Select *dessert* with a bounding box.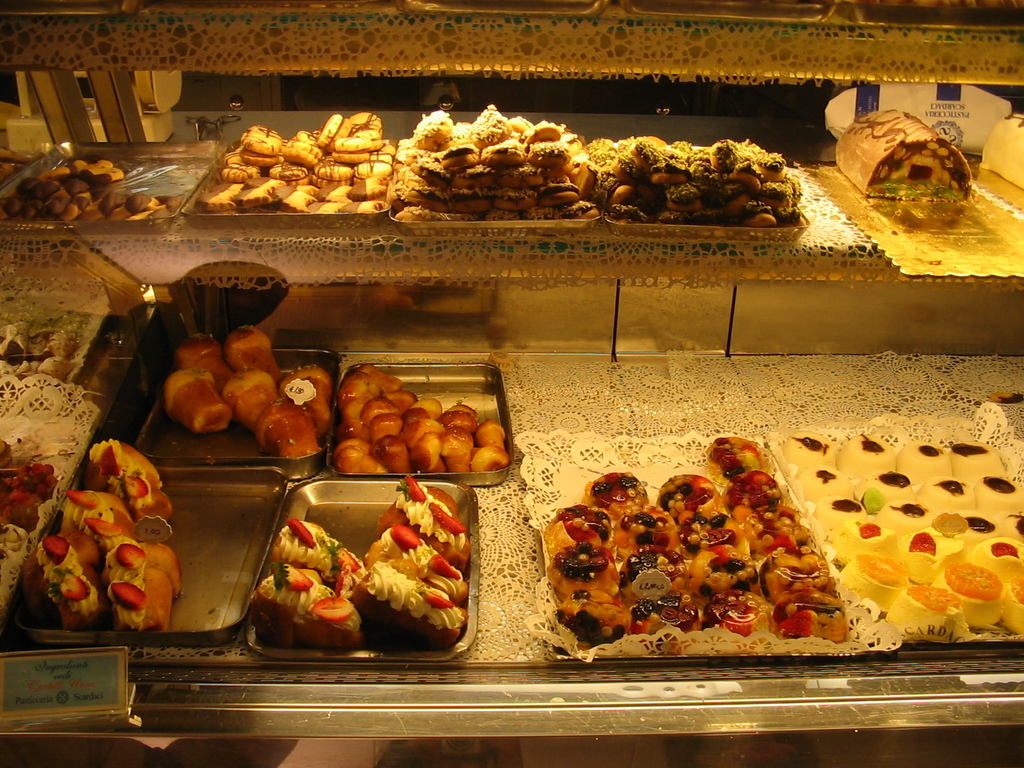
{"x1": 338, "y1": 438, "x2": 384, "y2": 474}.
